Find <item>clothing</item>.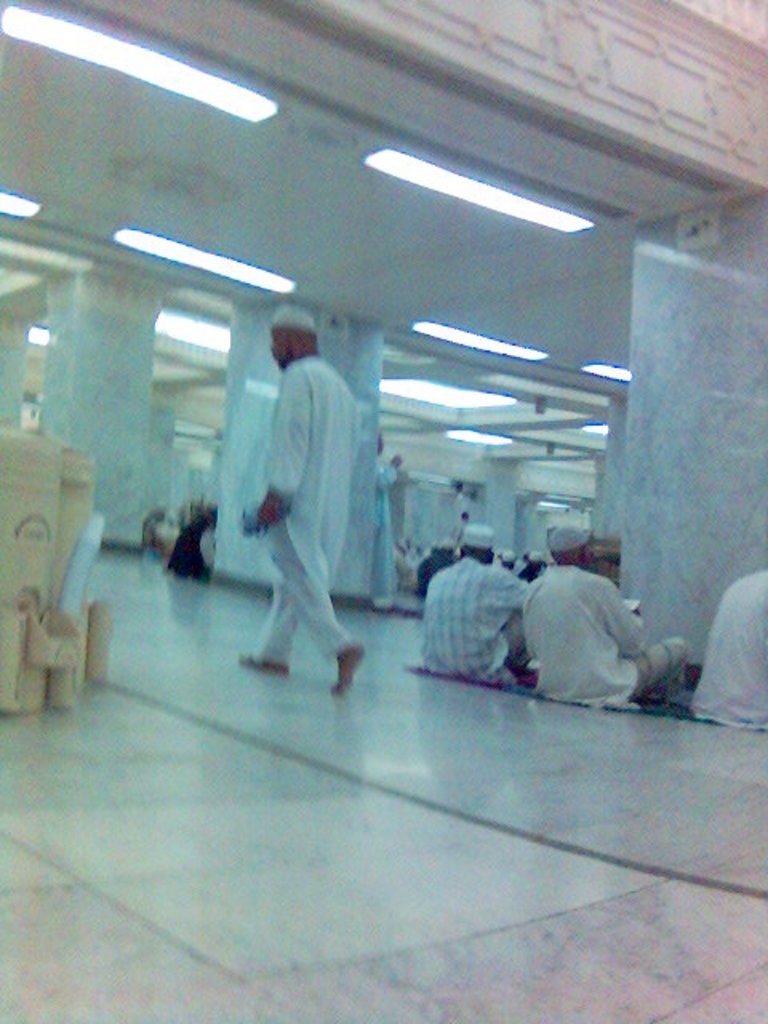
bbox=(531, 568, 701, 712).
